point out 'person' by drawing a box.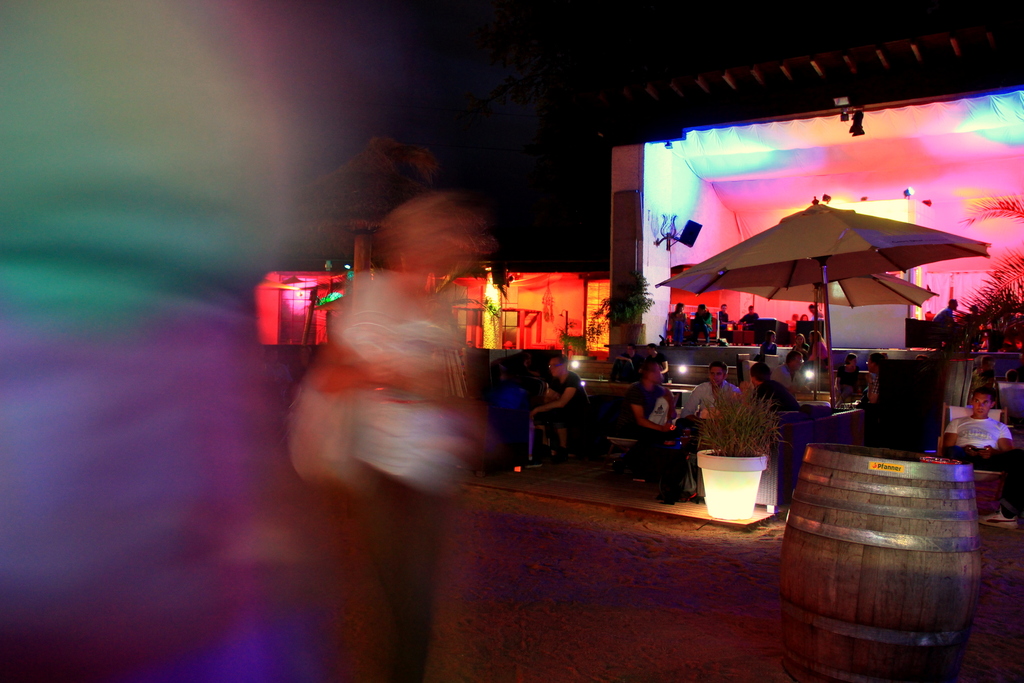
939, 378, 1023, 531.
